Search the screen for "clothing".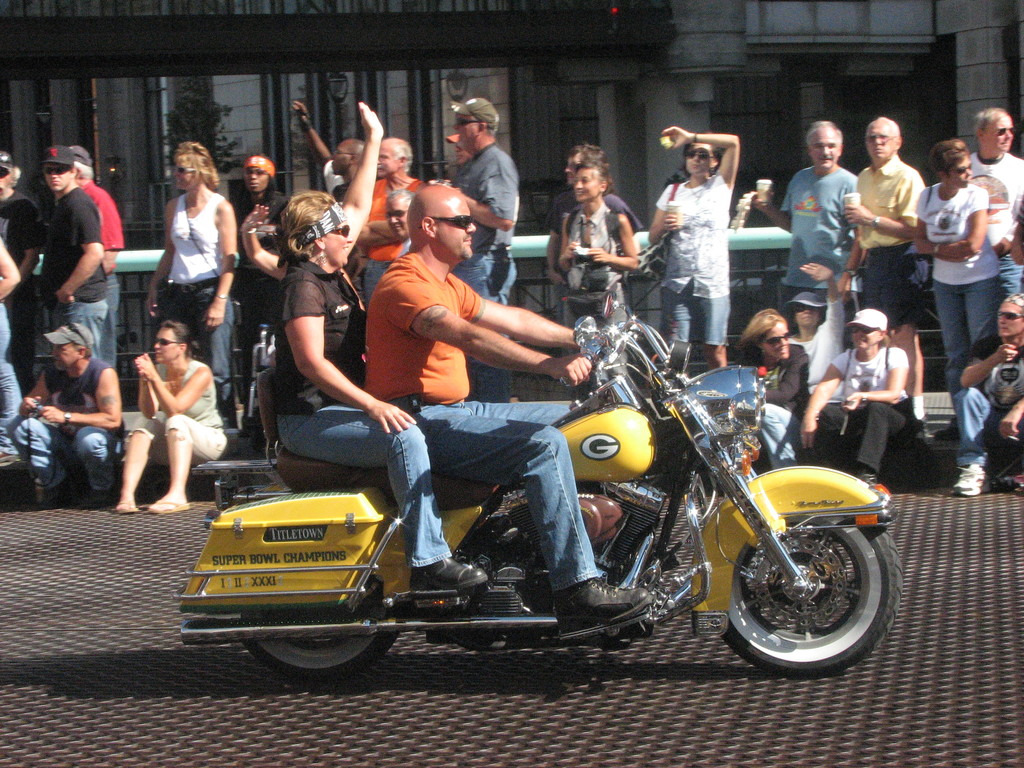
Found at 552/180/644/249.
